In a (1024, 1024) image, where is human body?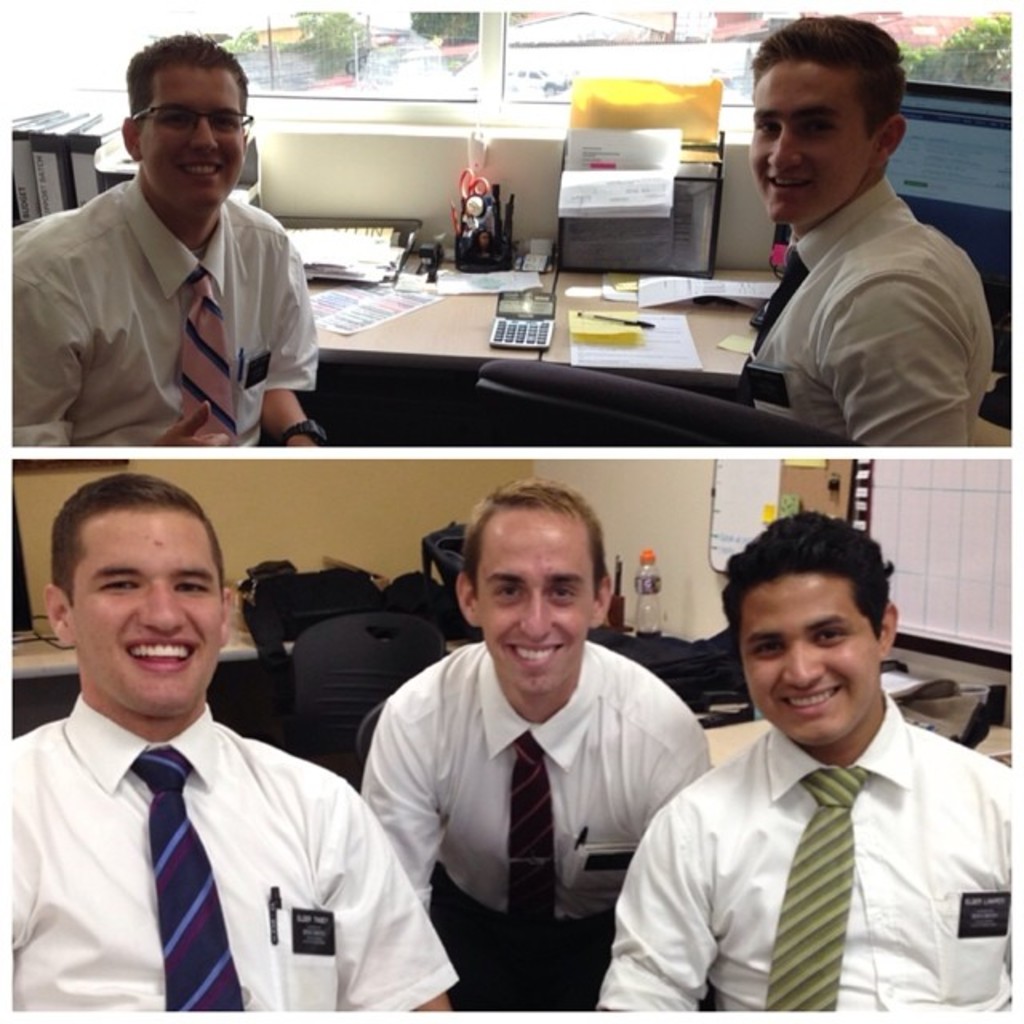
[x1=6, y1=470, x2=461, y2=1014].
